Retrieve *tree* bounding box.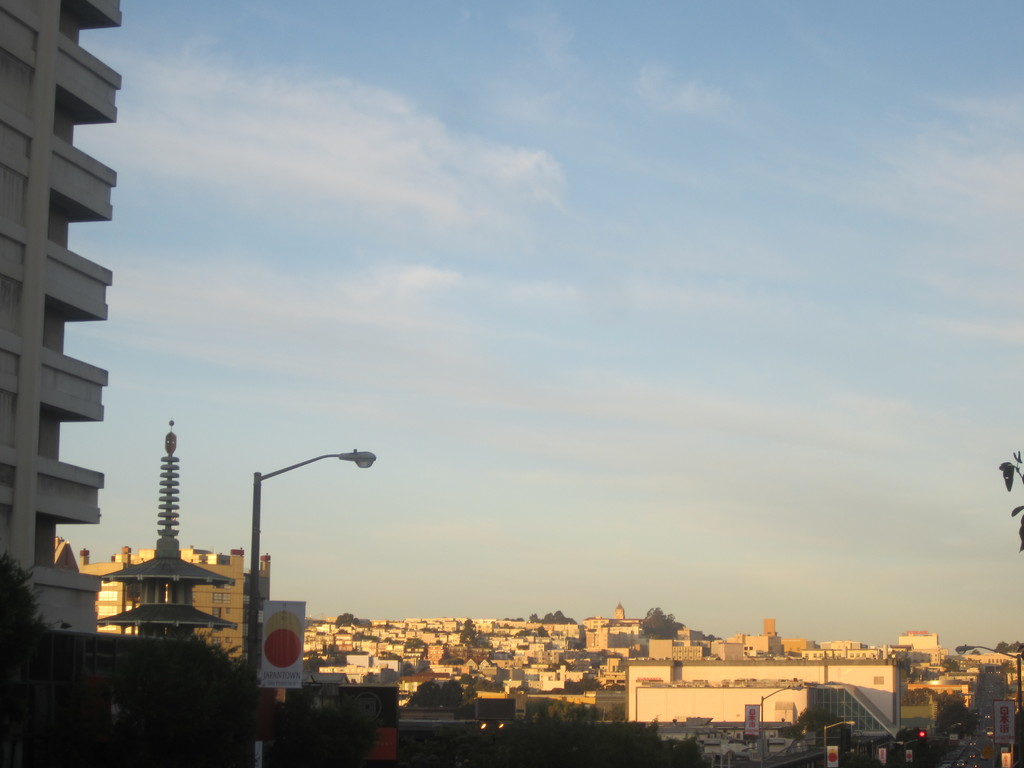
Bounding box: detection(307, 641, 359, 671).
